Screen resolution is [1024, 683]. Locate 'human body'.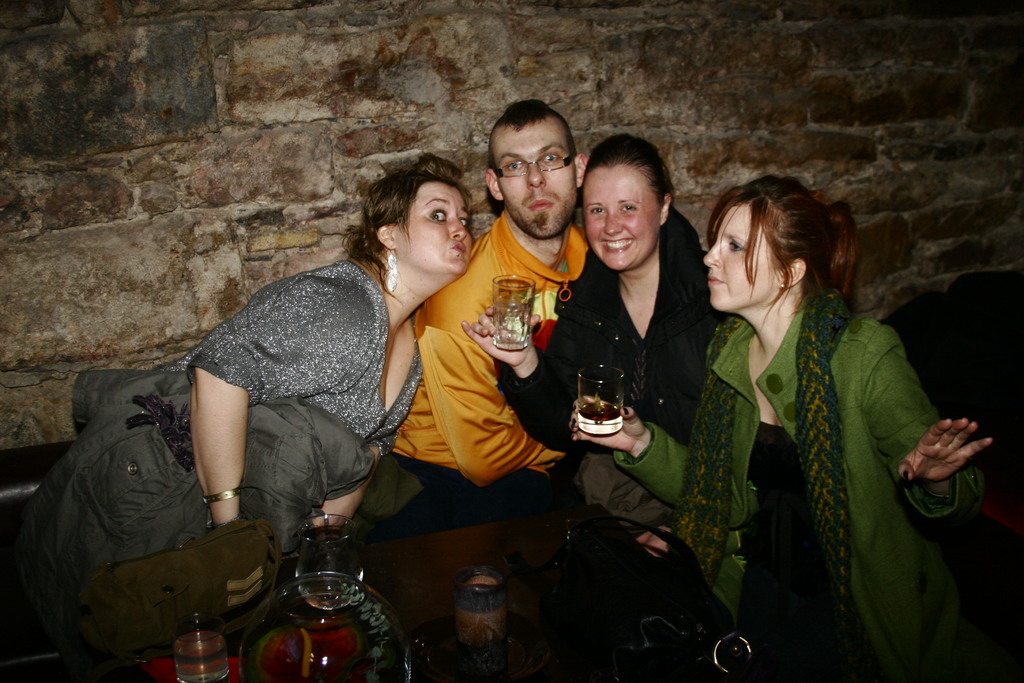
detection(338, 215, 588, 538).
